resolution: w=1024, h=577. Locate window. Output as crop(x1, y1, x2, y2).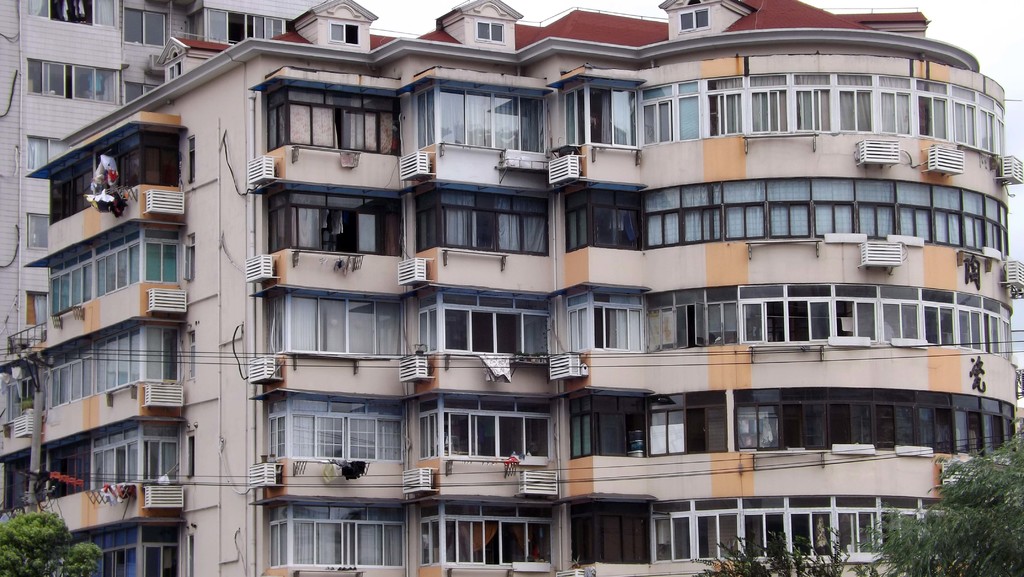
crop(410, 282, 566, 357).
